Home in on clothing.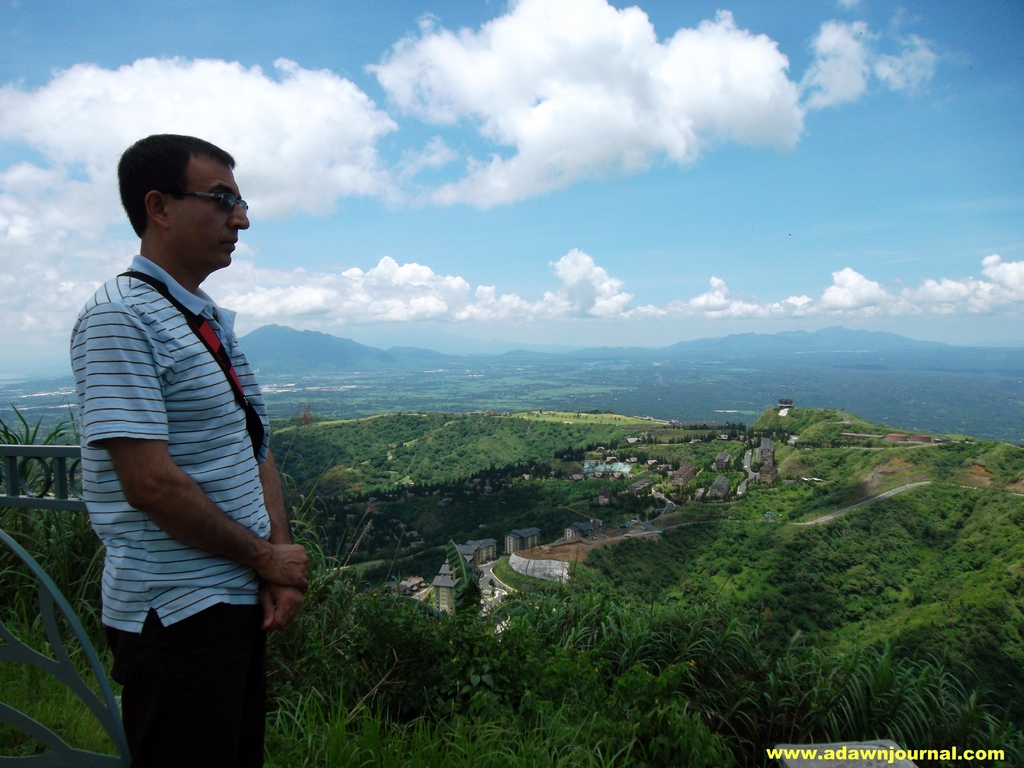
Homed in at x1=72, y1=205, x2=281, y2=715.
